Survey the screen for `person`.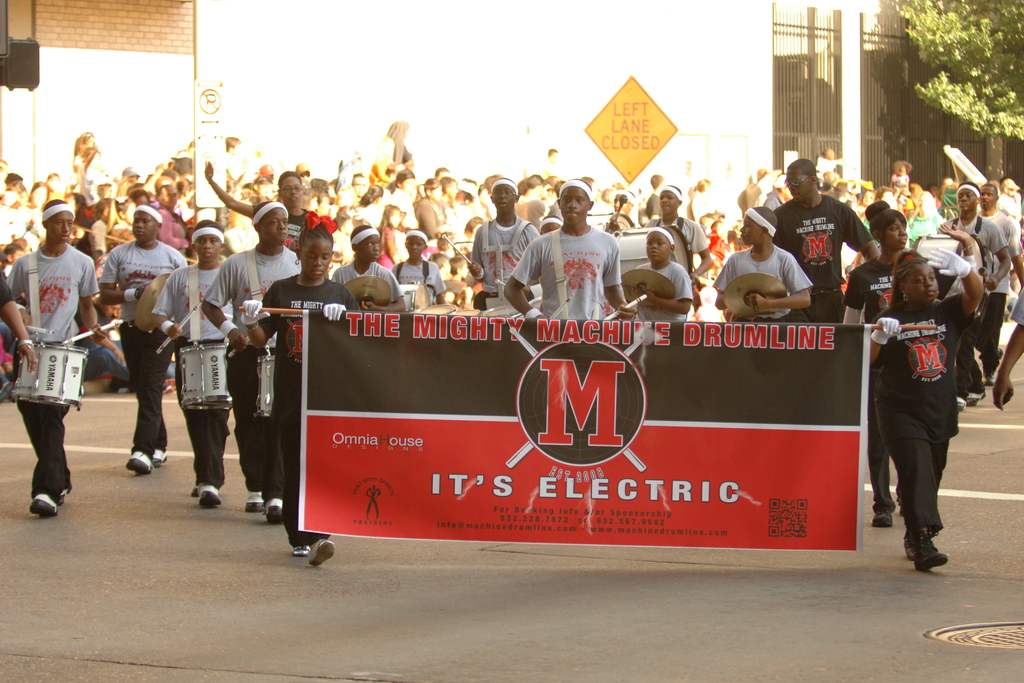
Survey found: x1=150, y1=222, x2=235, y2=501.
